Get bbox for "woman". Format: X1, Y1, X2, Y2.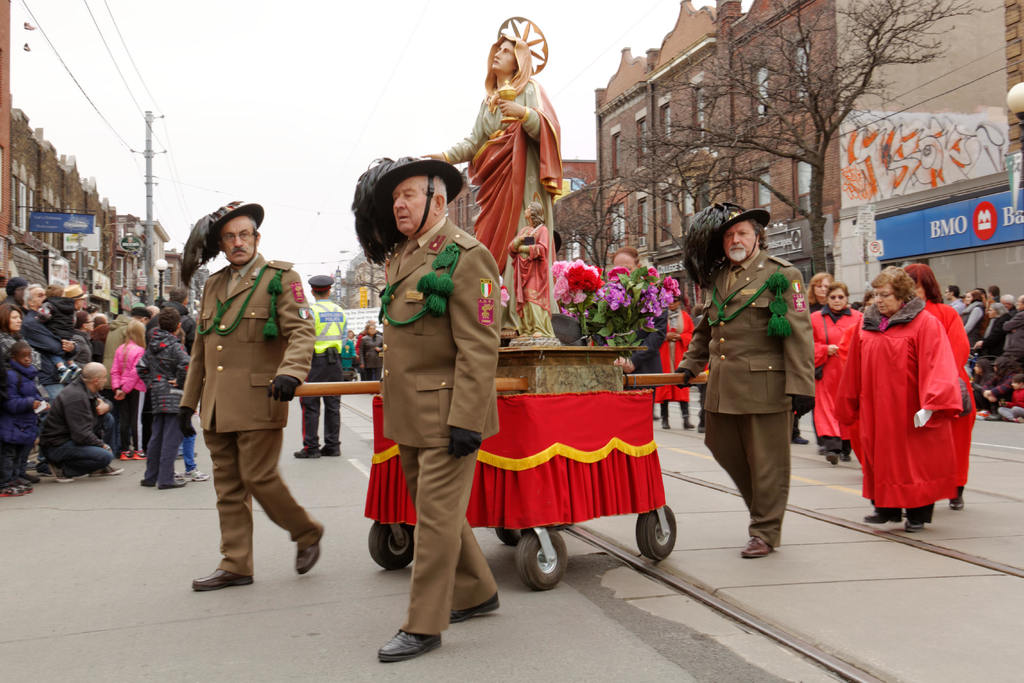
832, 258, 977, 528.
